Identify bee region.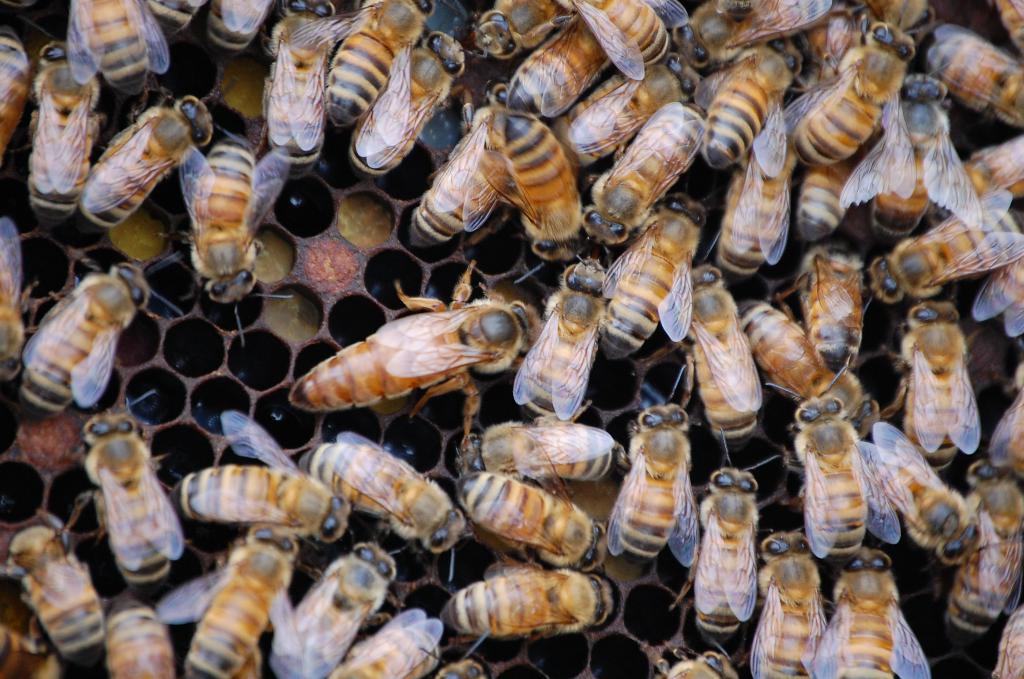
Region: x1=0, y1=37, x2=26, y2=174.
